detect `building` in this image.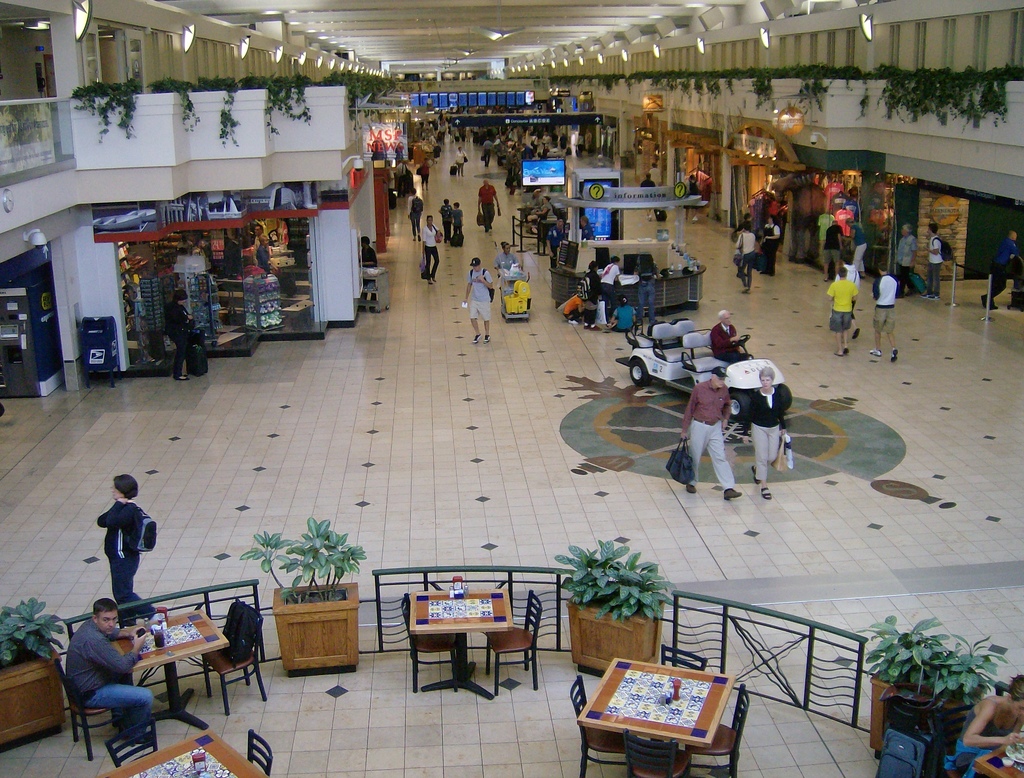
Detection: 0, 0, 1023, 777.
